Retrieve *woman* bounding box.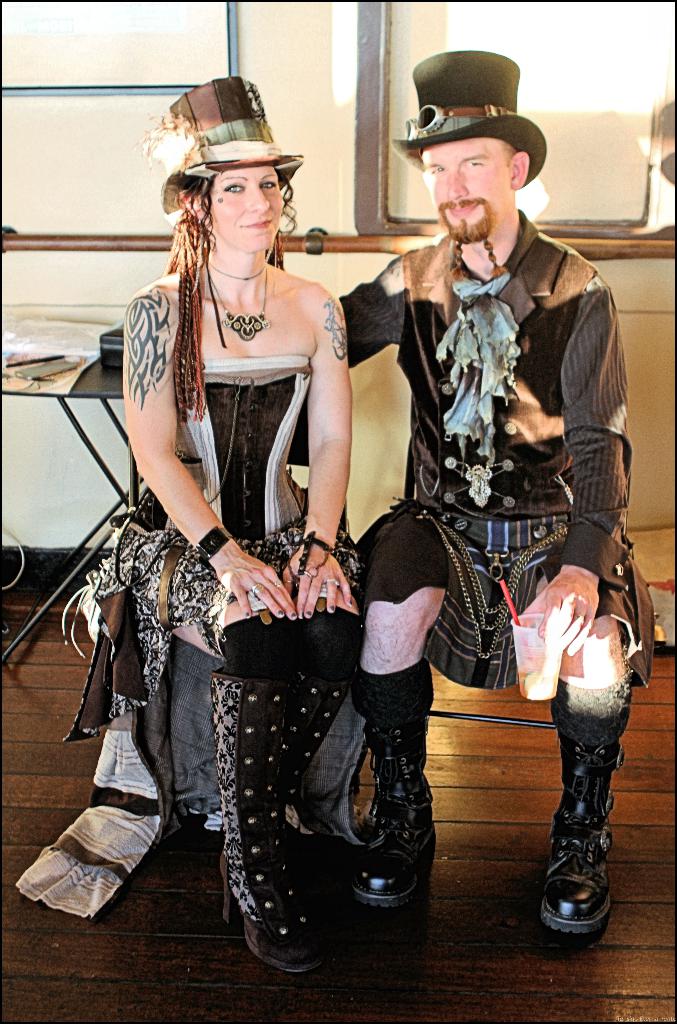
Bounding box: 95 104 402 946.
